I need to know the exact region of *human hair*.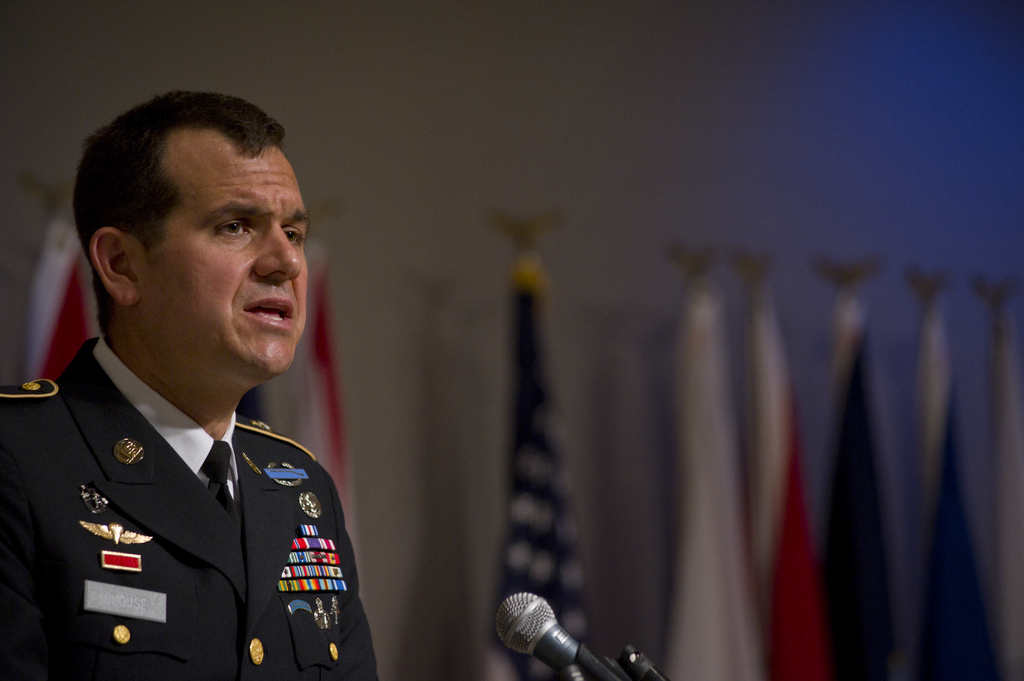
Region: rect(67, 87, 291, 363).
